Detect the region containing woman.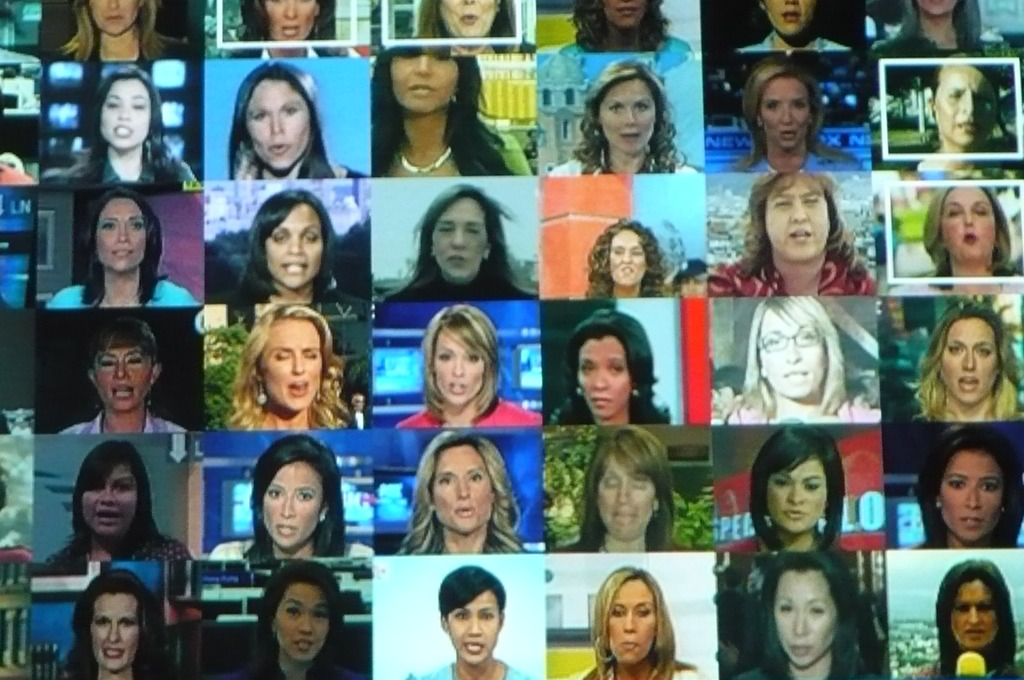
detection(719, 58, 866, 177).
